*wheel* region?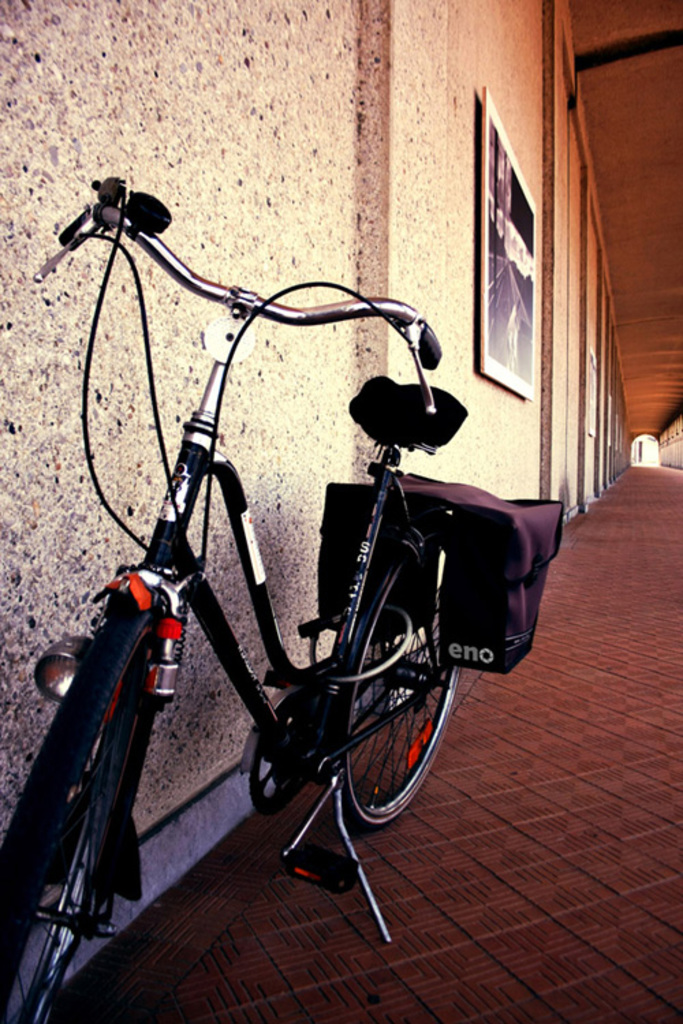
<box>26,624,173,979</box>
